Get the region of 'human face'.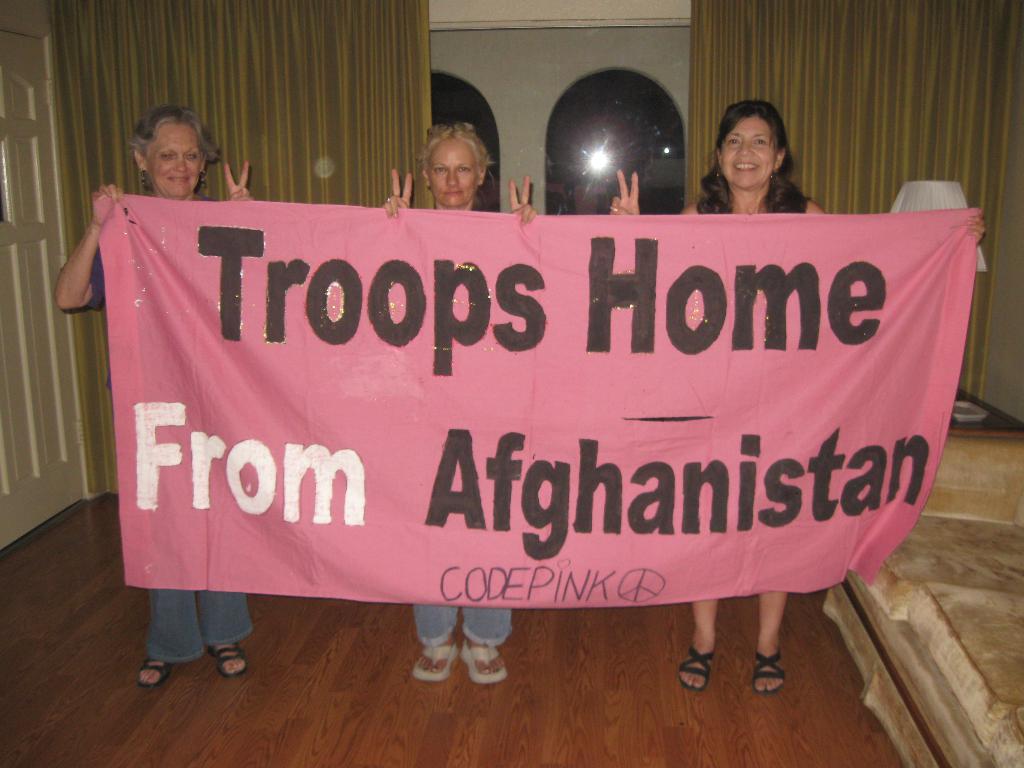
BBox(143, 122, 201, 198).
